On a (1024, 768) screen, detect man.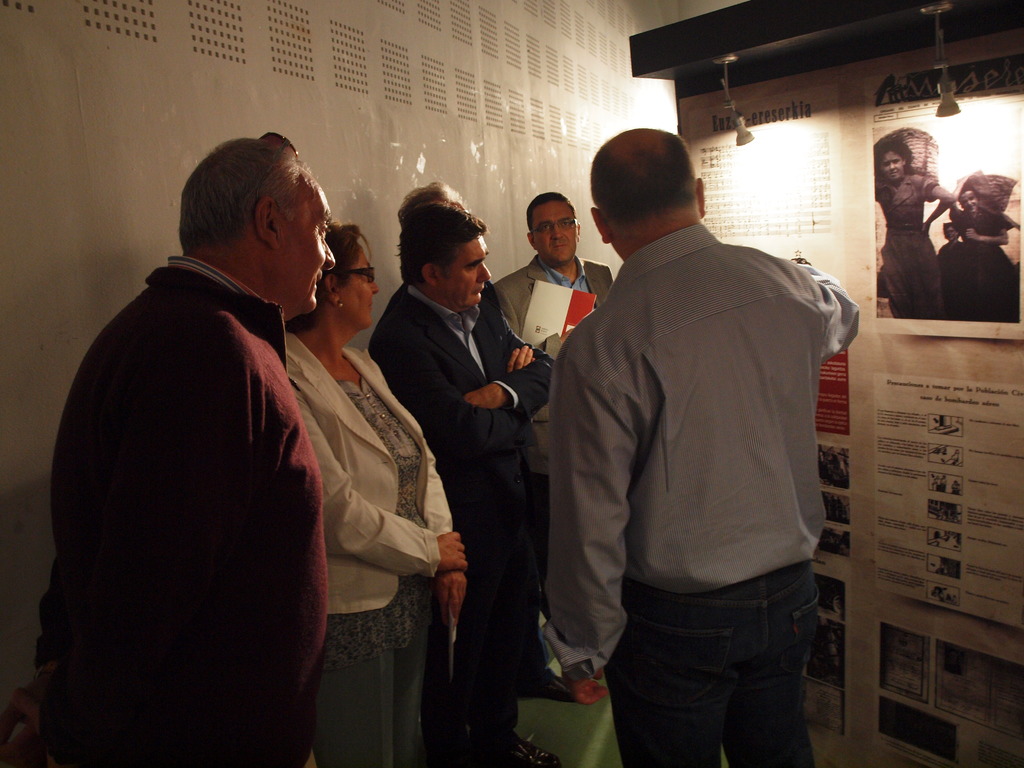
<bbox>369, 188, 564, 767</bbox>.
